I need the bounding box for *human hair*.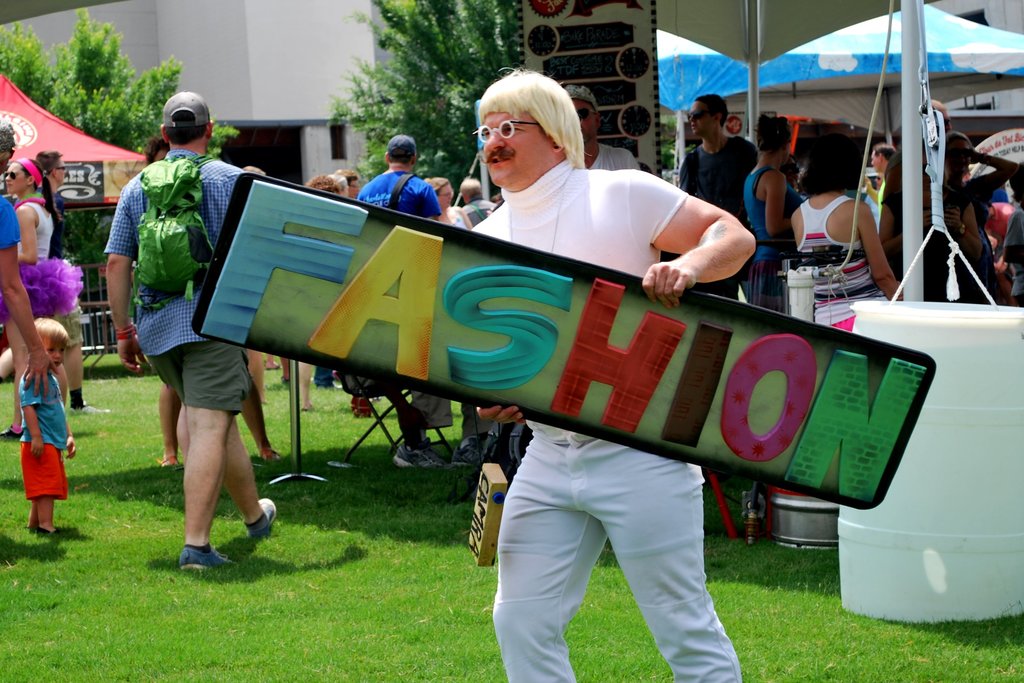
Here it is: (1009, 163, 1023, 211).
